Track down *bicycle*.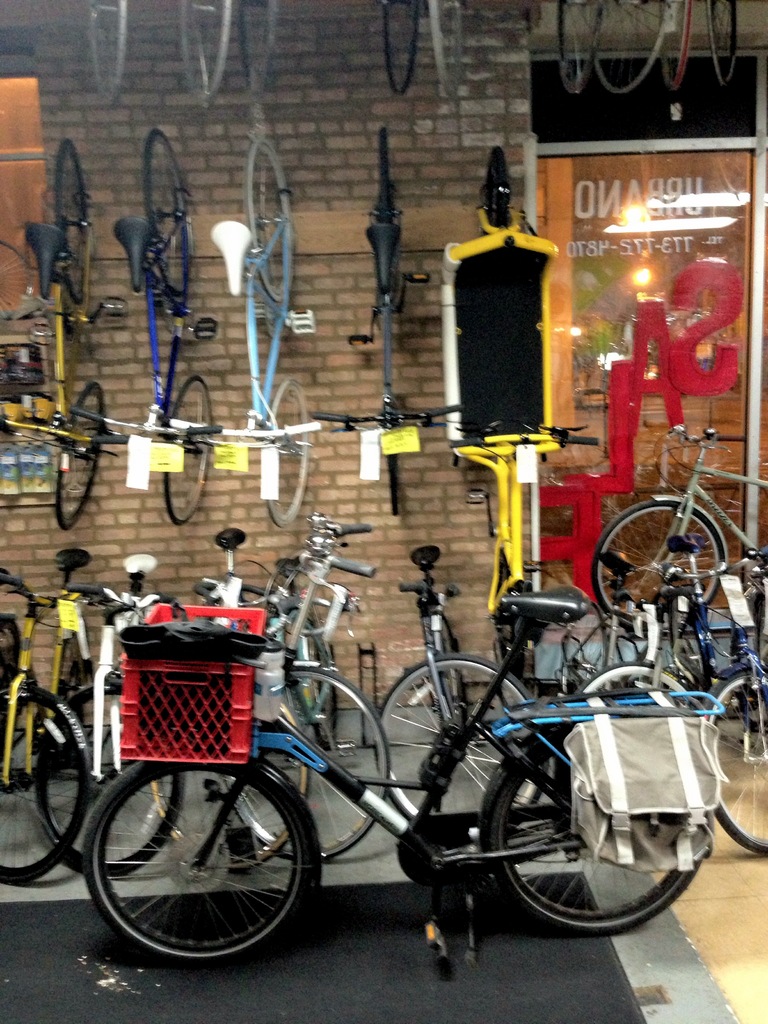
Tracked to 653,0,698,88.
